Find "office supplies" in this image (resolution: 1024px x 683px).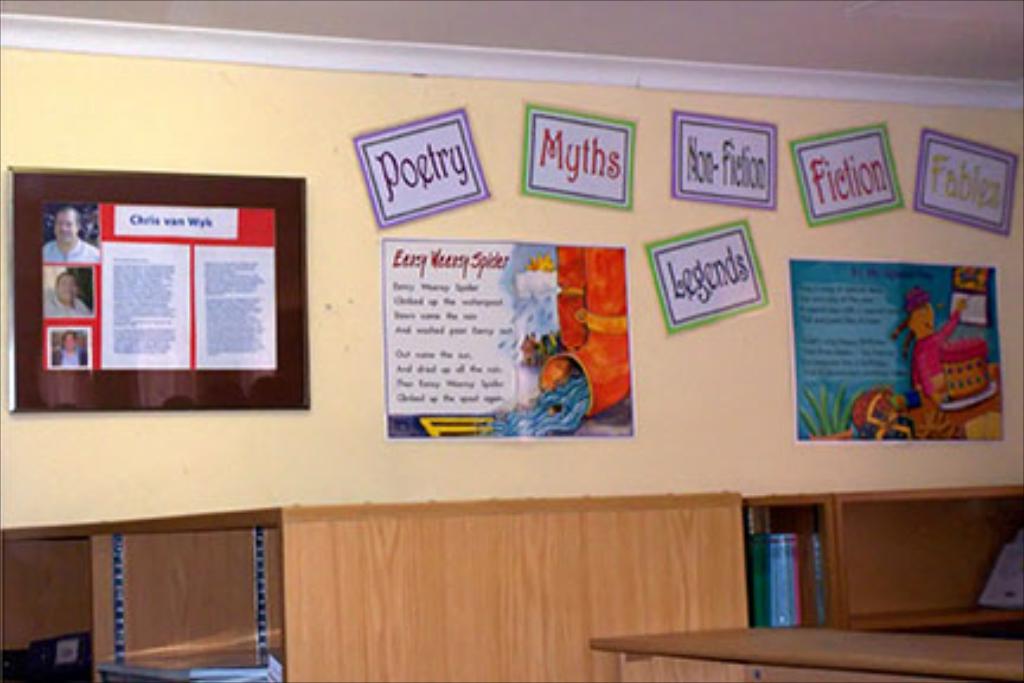
locate(607, 638, 1022, 681).
